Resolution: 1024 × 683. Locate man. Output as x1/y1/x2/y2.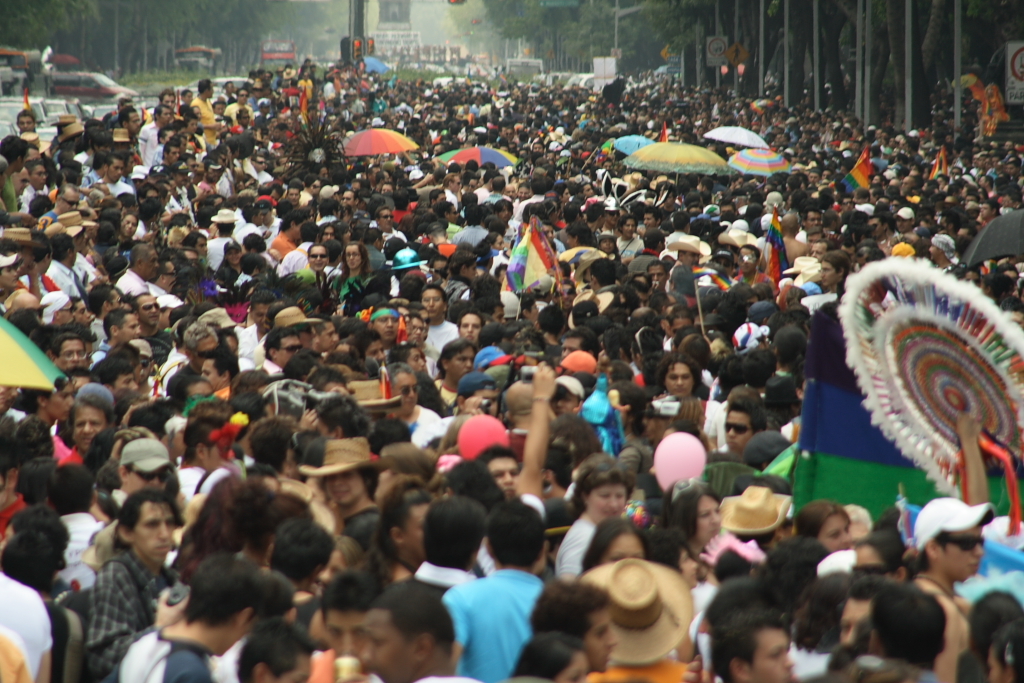
94/153/132/199.
